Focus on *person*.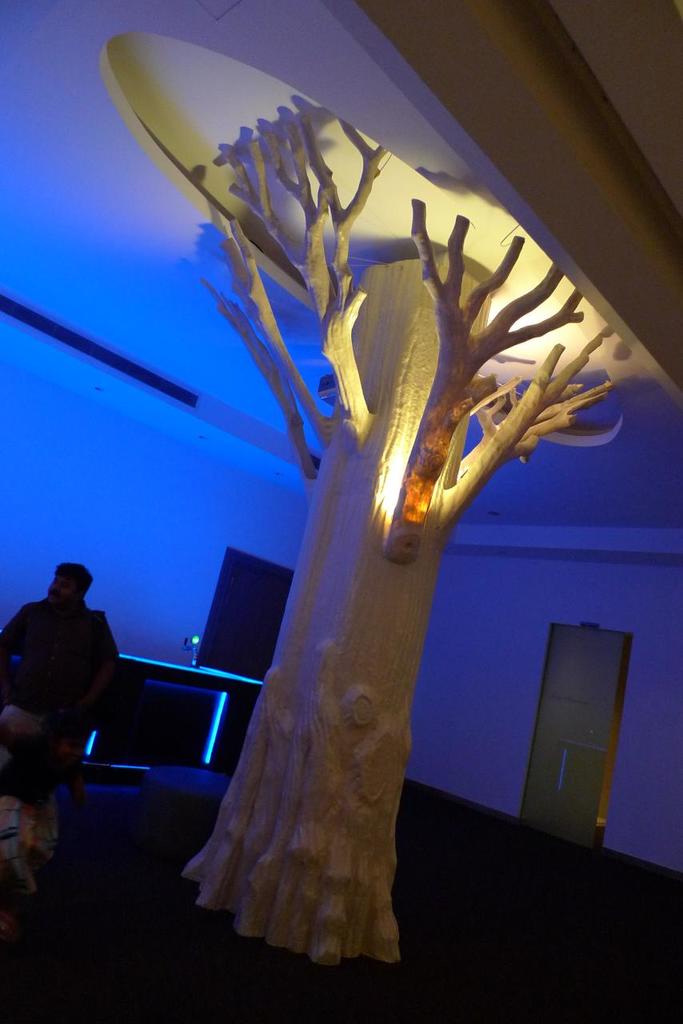
Focused at bbox(0, 550, 134, 776).
